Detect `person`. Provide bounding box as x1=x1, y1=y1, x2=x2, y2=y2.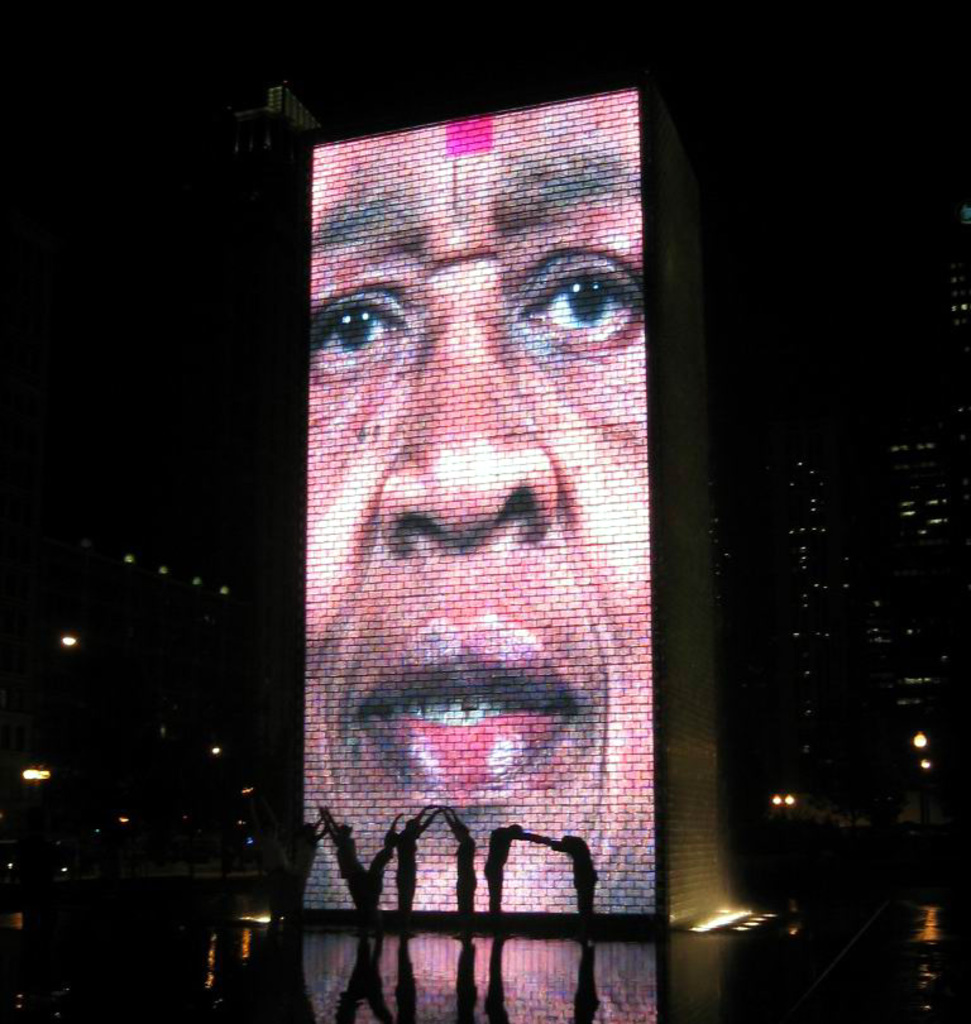
x1=483, y1=822, x2=545, y2=929.
